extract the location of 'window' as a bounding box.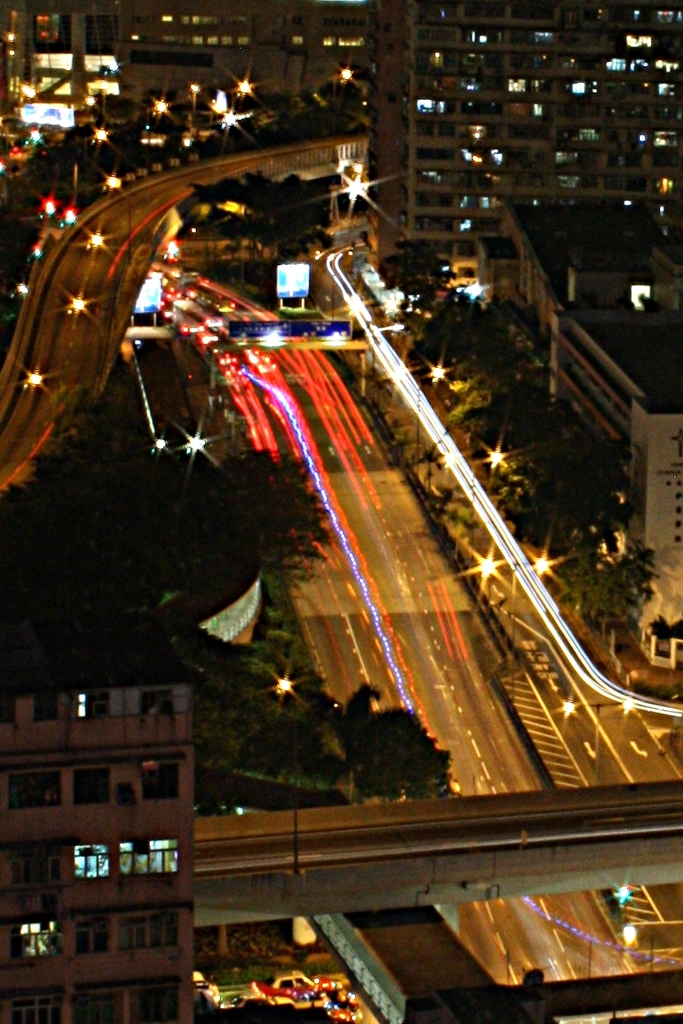
l=118, t=833, r=187, b=875.
